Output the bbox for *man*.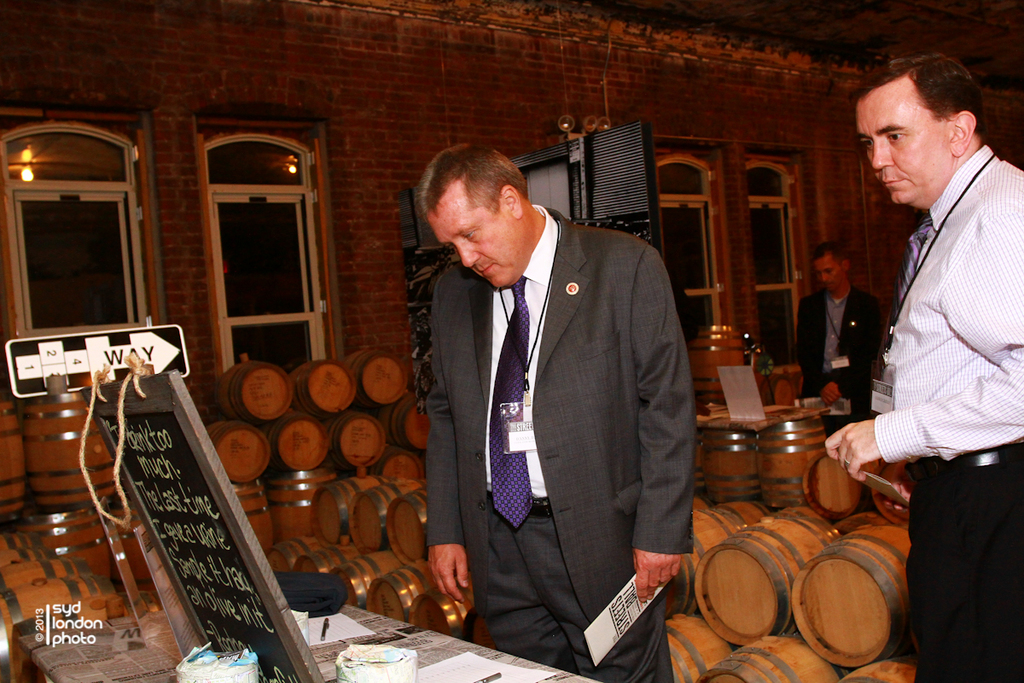
region(825, 50, 1023, 682).
